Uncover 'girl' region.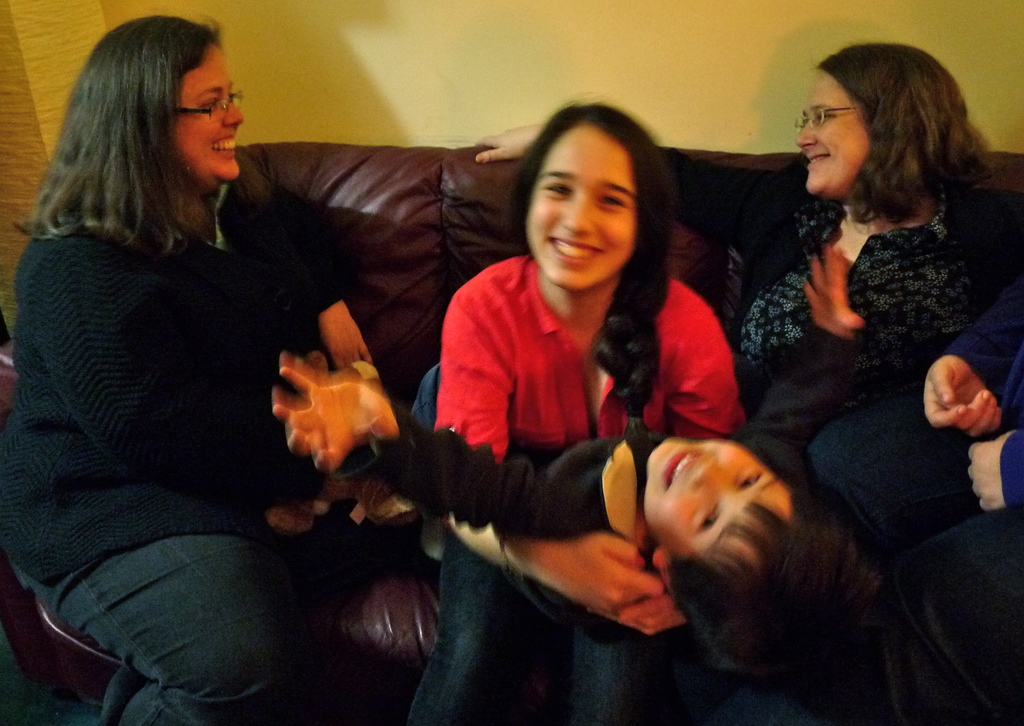
Uncovered: [left=423, top=89, right=739, bottom=725].
